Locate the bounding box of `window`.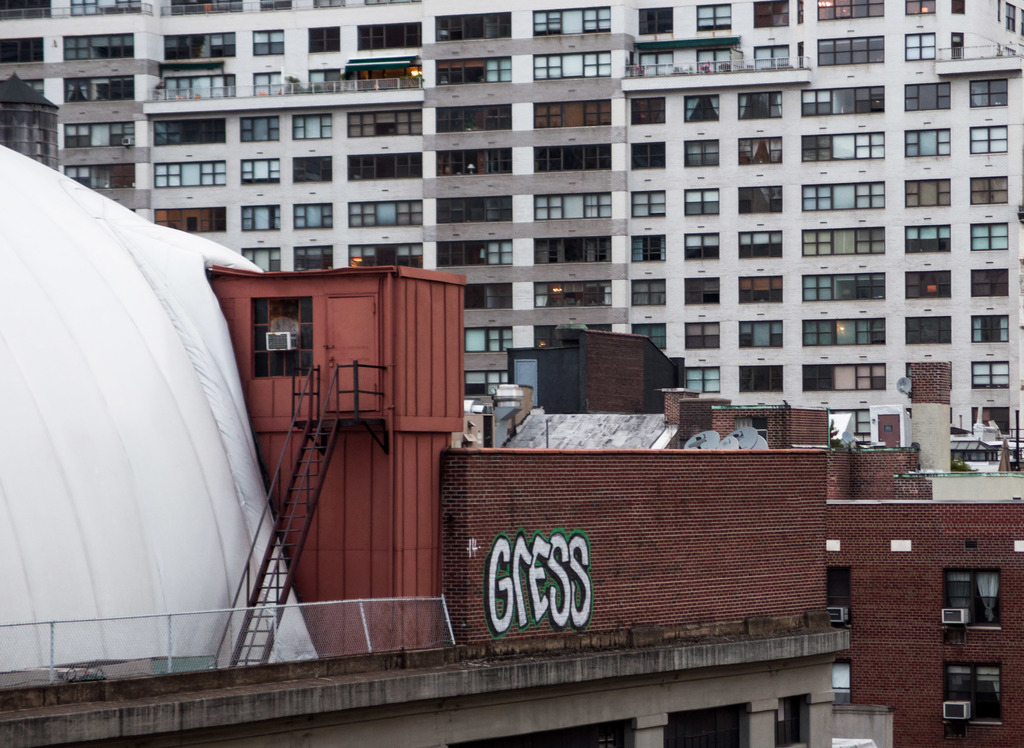
Bounding box: <box>734,366,779,399</box>.
